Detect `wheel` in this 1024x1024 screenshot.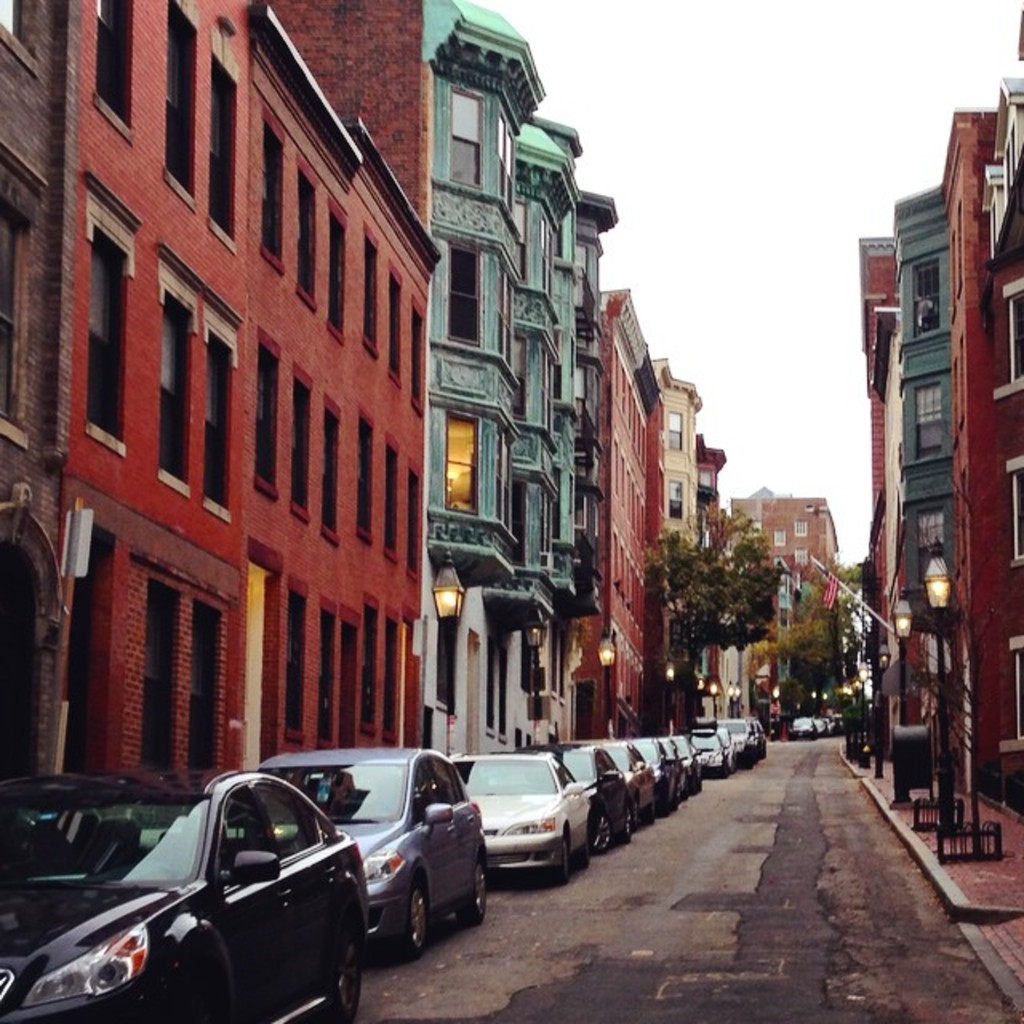
Detection: x1=453, y1=859, x2=486, y2=920.
